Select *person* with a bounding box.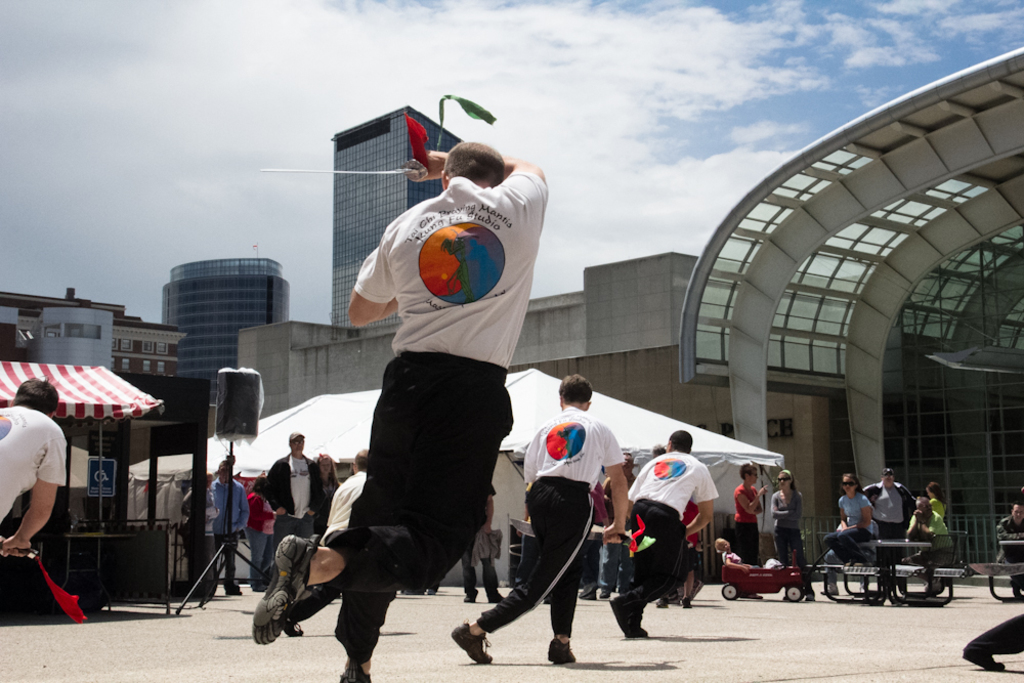
723 462 765 561.
